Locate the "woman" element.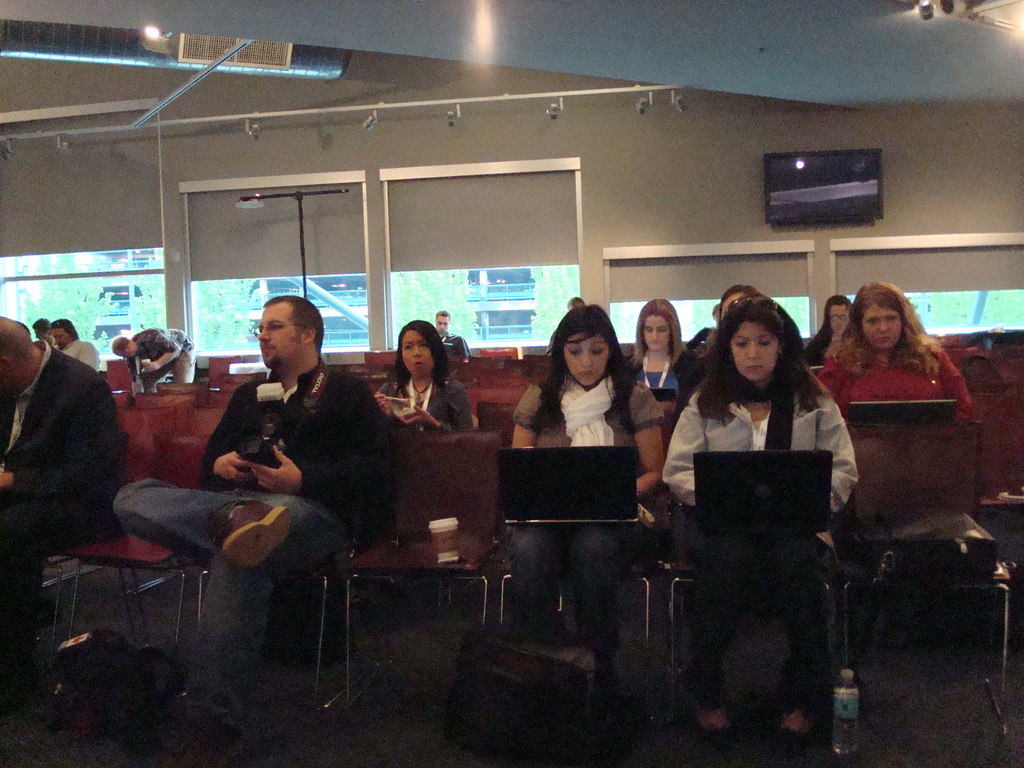
Element bbox: {"x1": 804, "y1": 294, "x2": 863, "y2": 366}.
